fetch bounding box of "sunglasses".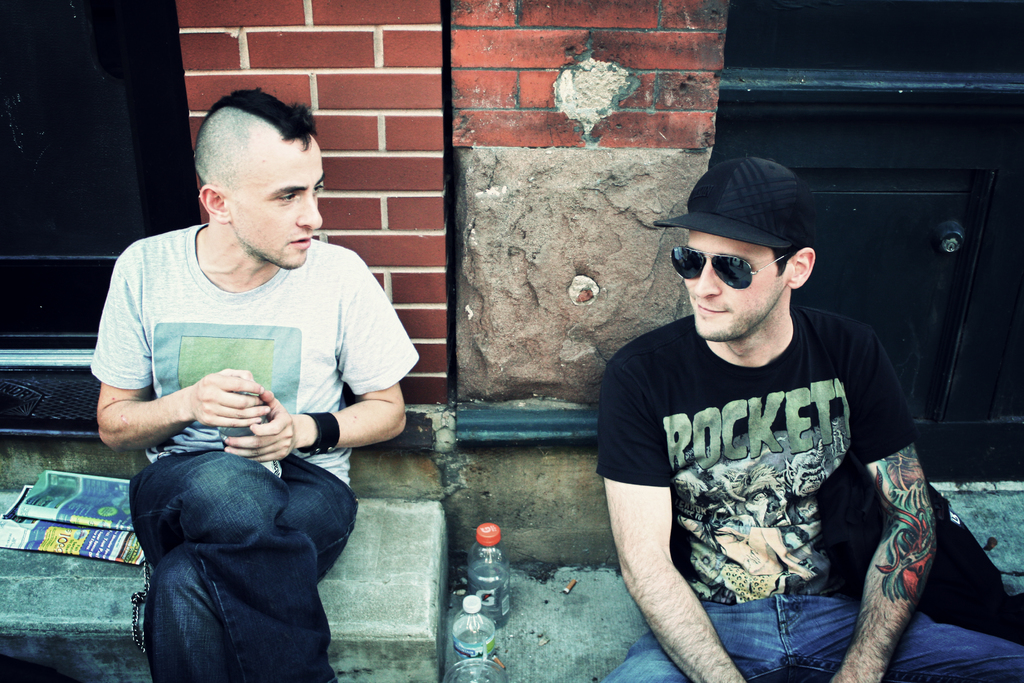
Bbox: 670,245,787,290.
